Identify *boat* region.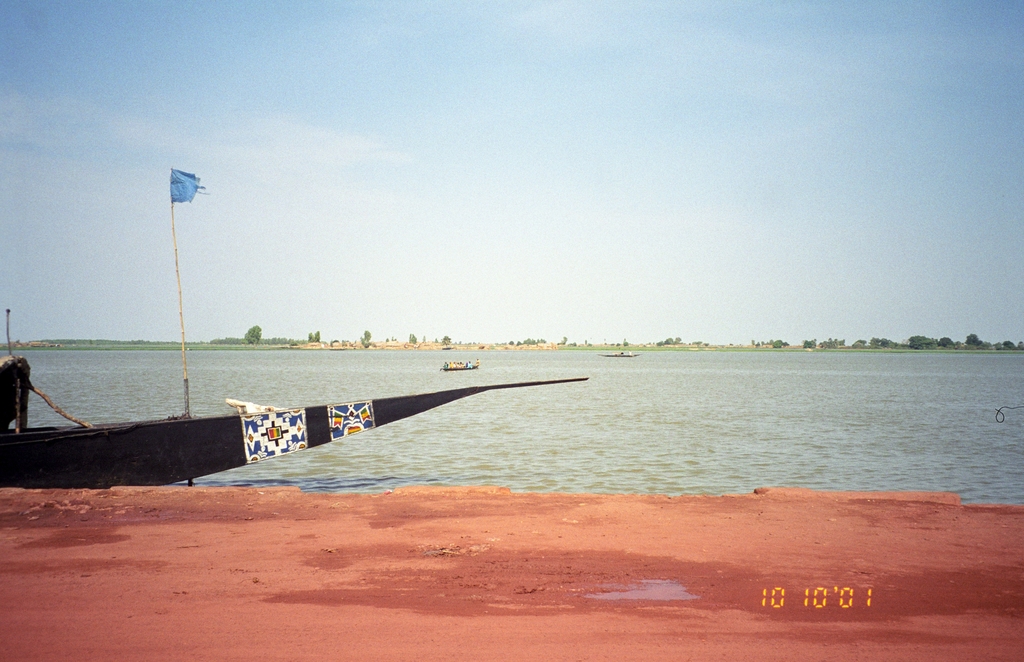
Region: <region>443, 356, 483, 370</region>.
